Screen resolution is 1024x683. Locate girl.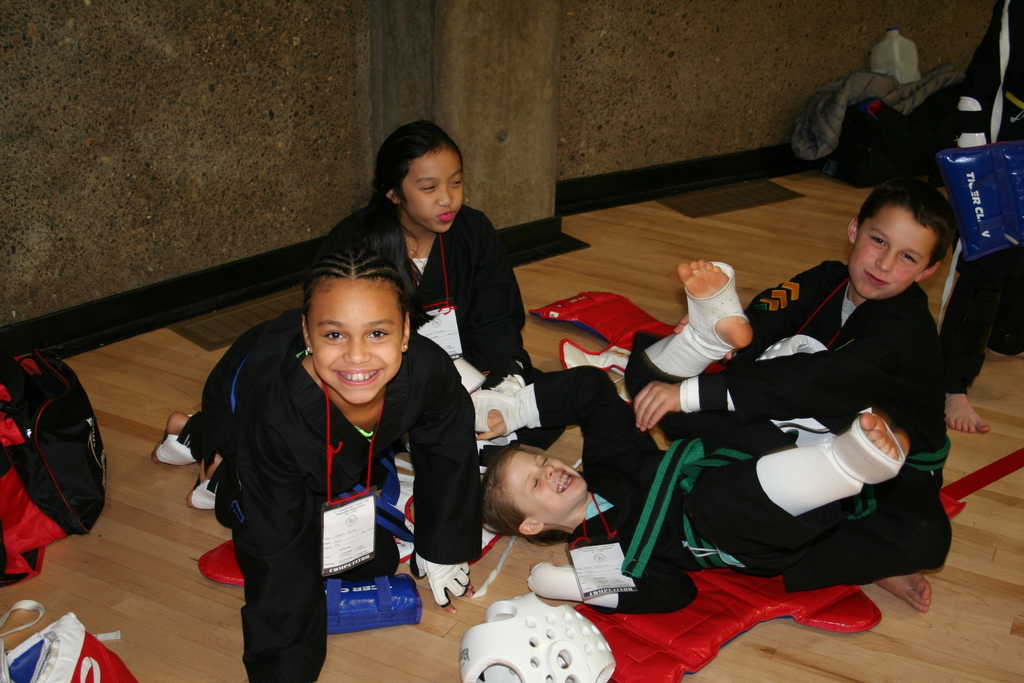
locate(319, 120, 547, 386).
